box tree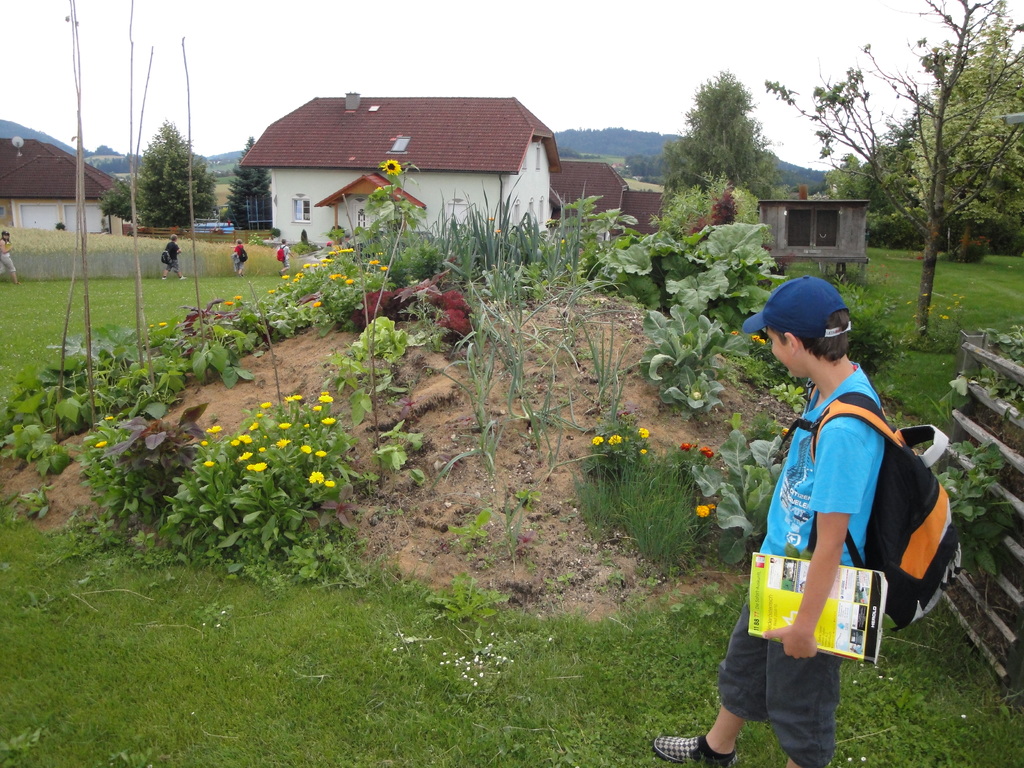
left=661, top=428, right=793, bottom=543
